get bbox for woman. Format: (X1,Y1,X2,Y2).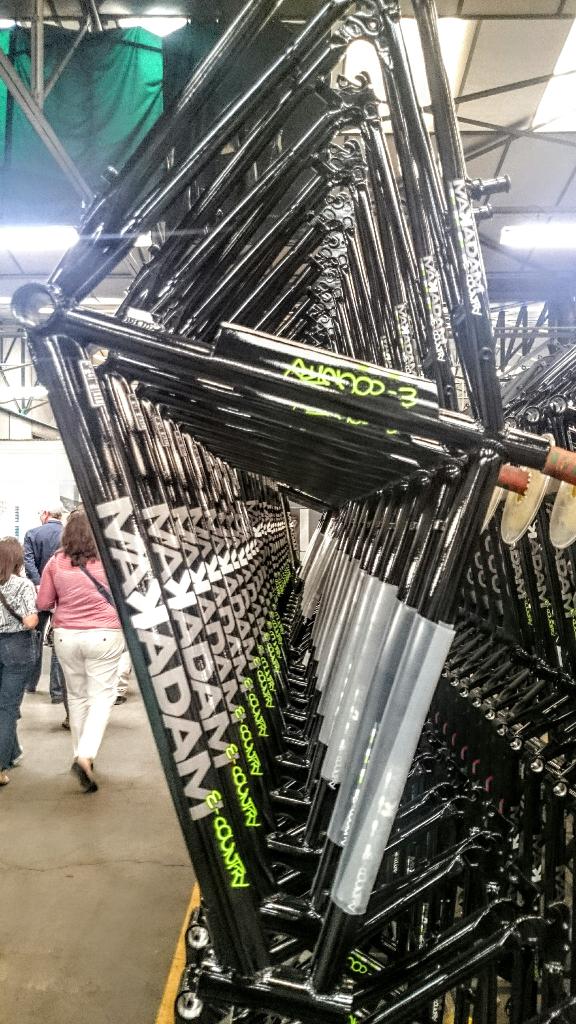
(22,509,128,817).
